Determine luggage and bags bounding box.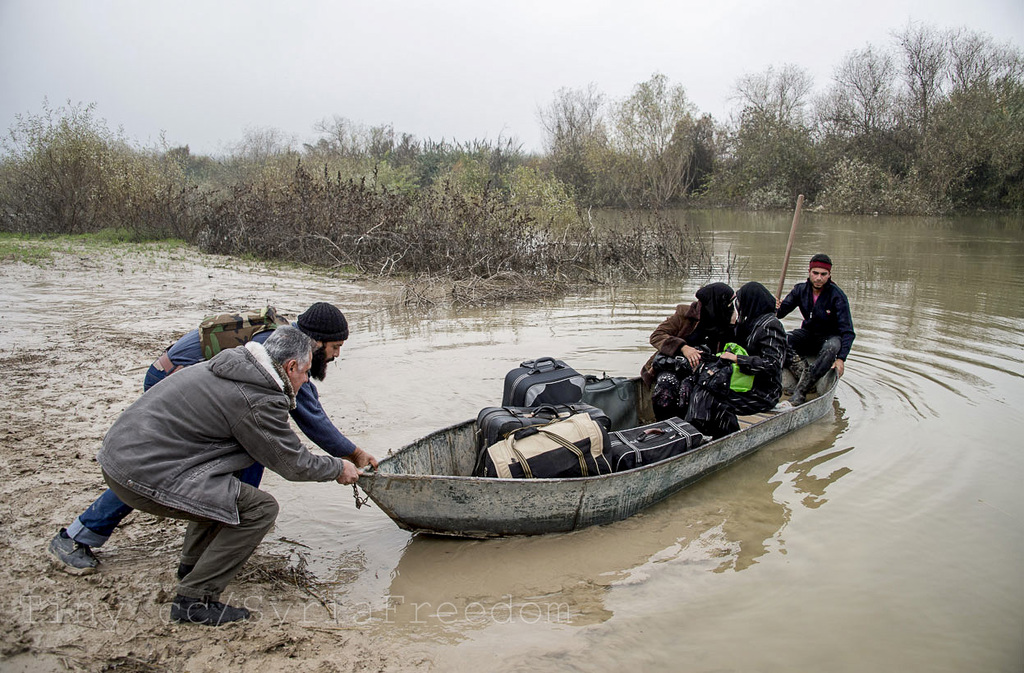
Determined: x1=493, y1=356, x2=581, y2=410.
